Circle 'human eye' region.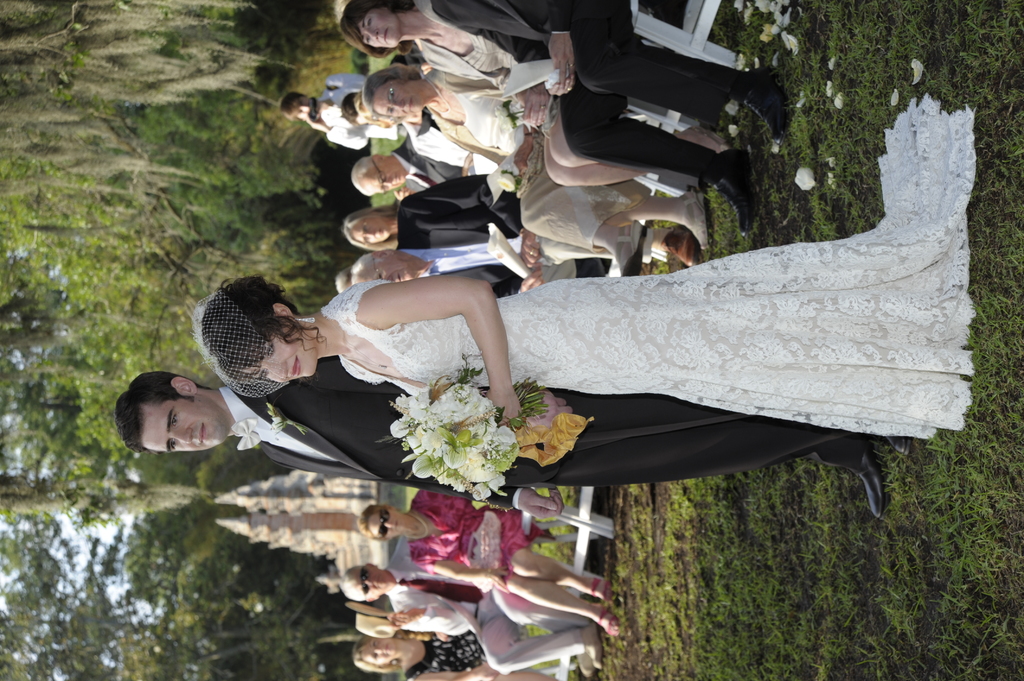
Region: bbox=[391, 108, 396, 113].
